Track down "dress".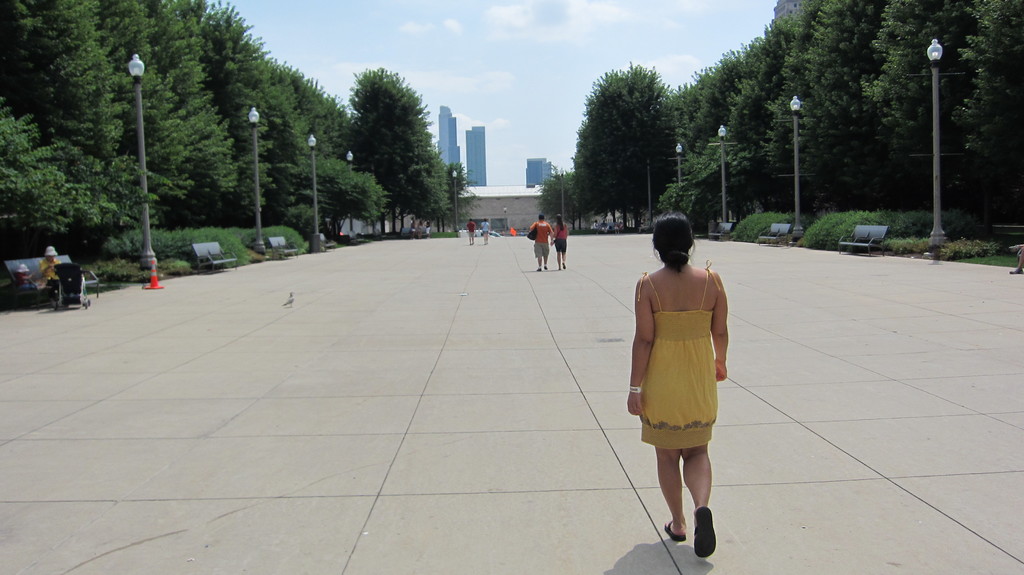
Tracked to (left=639, top=257, right=719, bottom=451).
